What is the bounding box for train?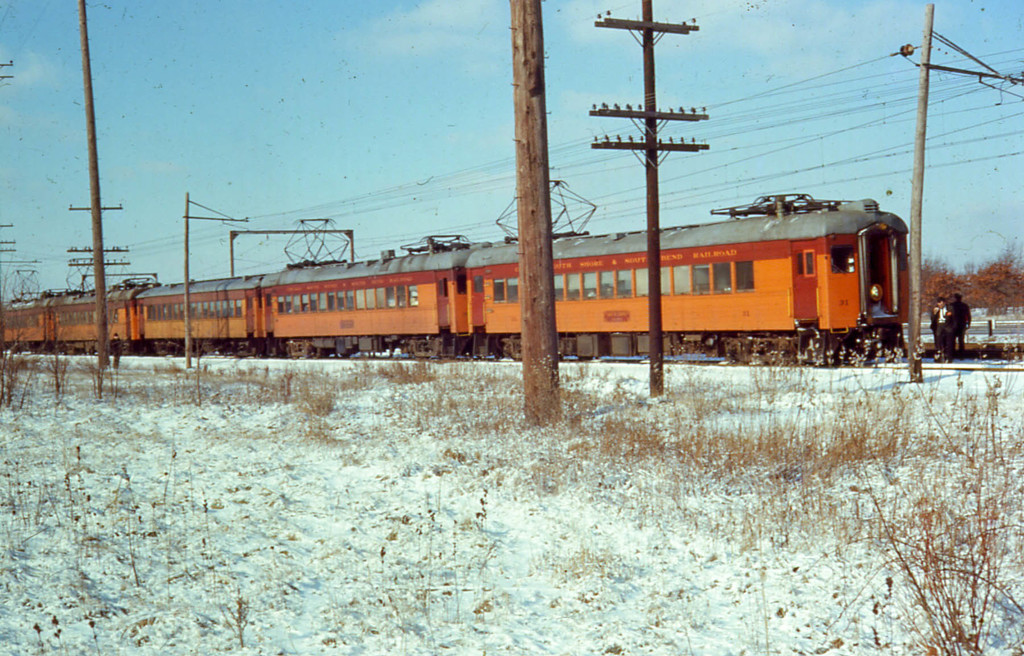
<box>0,179,908,365</box>.
